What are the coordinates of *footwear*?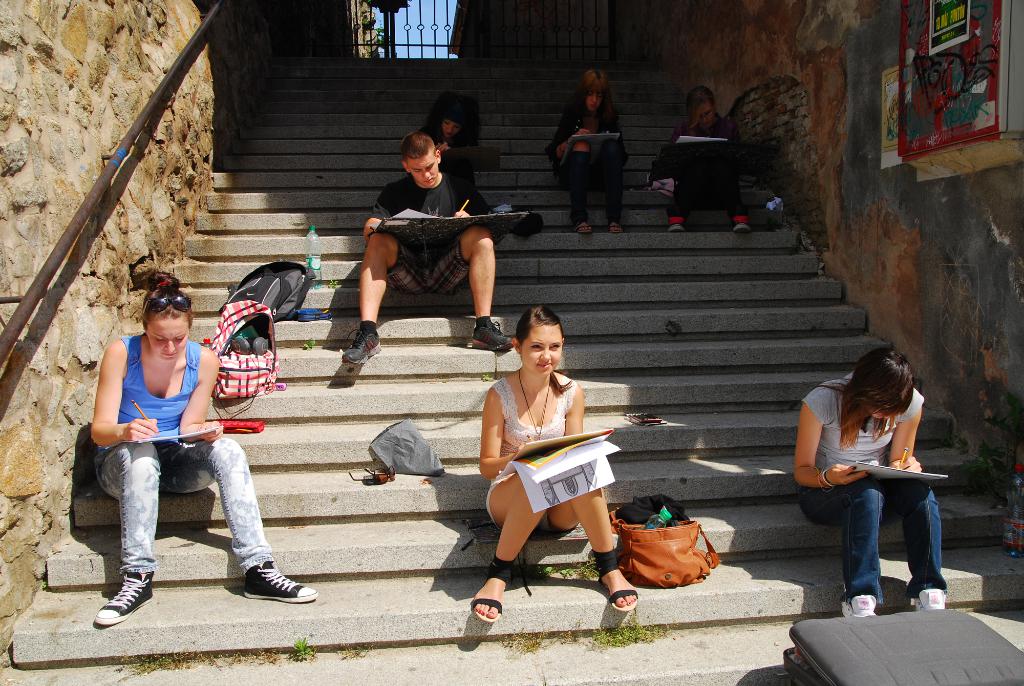
rect(591, 549, 638, 612).
